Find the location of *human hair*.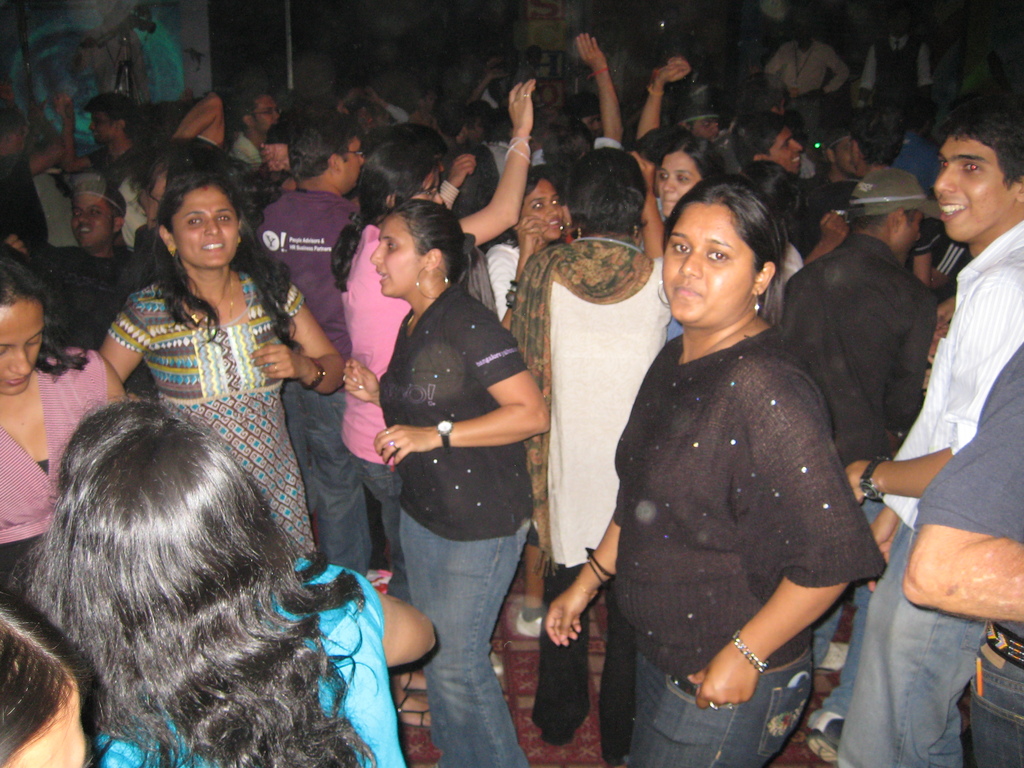
Location: <region>330, 132, 440, 297</region>.
